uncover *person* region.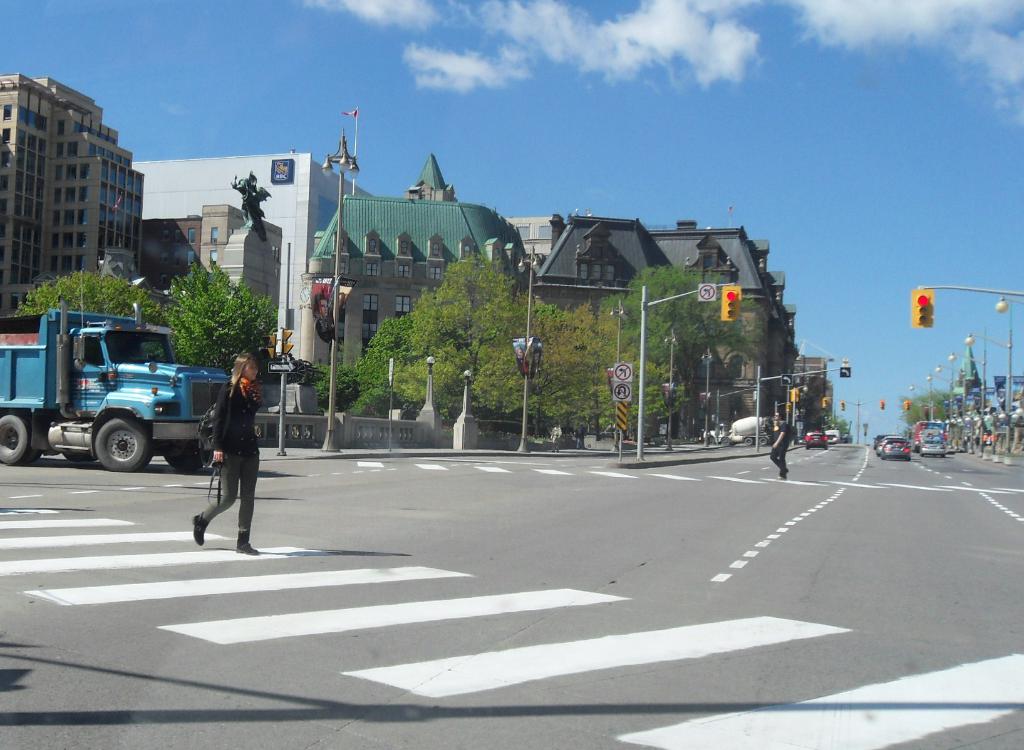
Uncovered: [left=195, top=348, right=260, bottom=552].
